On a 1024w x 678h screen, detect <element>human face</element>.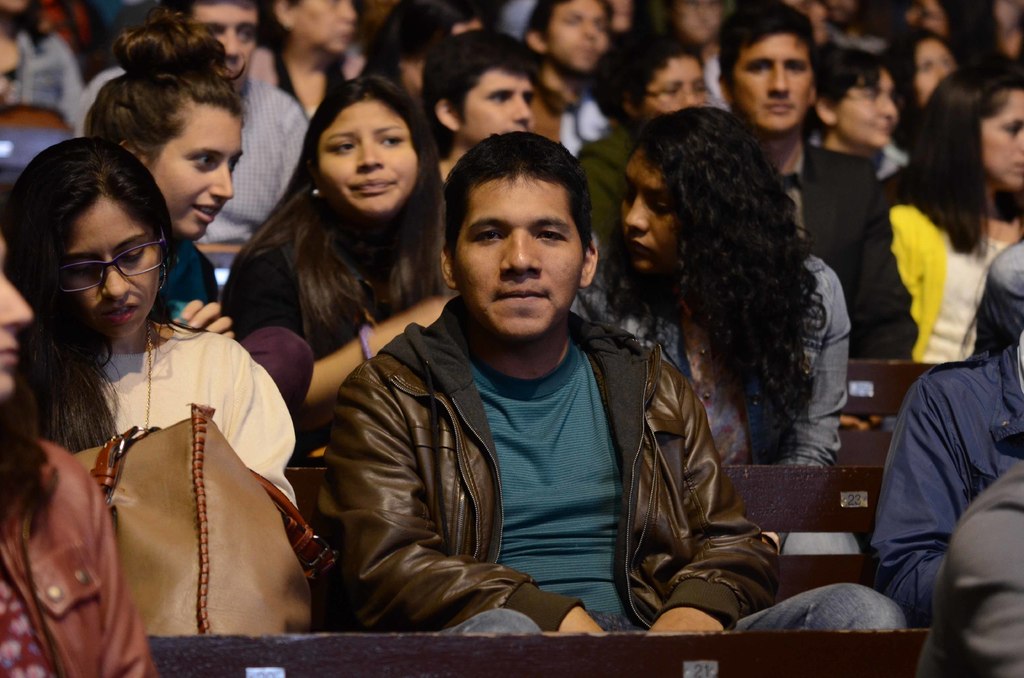
bbox=[293, 0, 355, 56].
